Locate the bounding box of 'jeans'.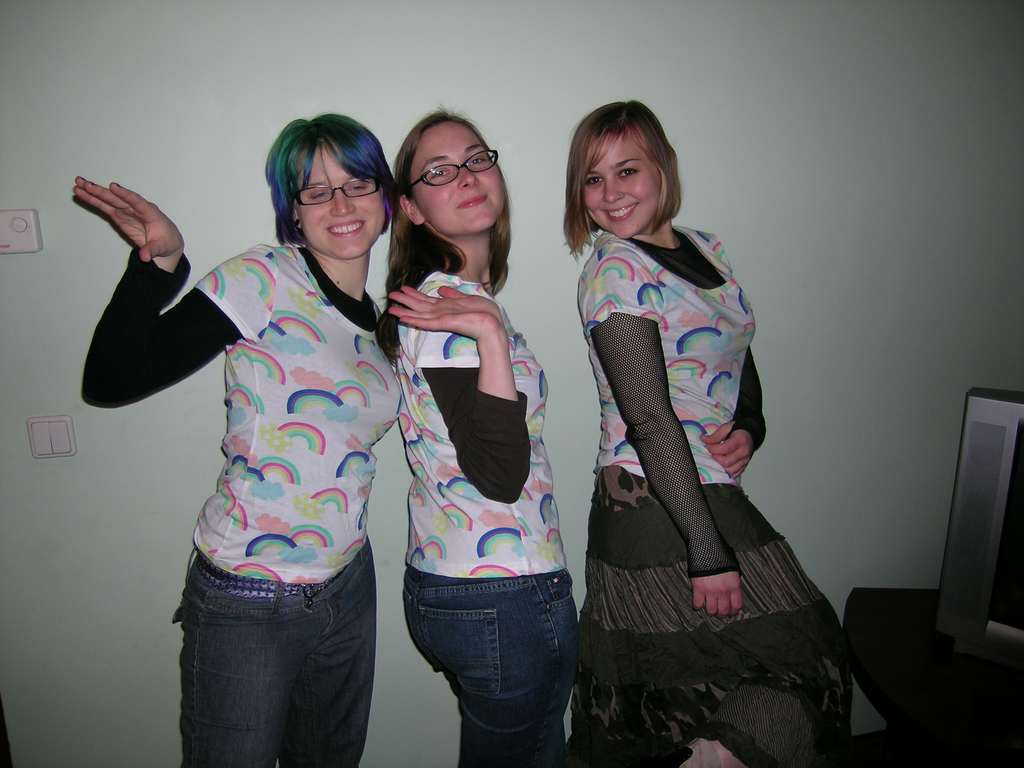
Bounding box: [x1=172, y1=546, x2=376, y2=767].
